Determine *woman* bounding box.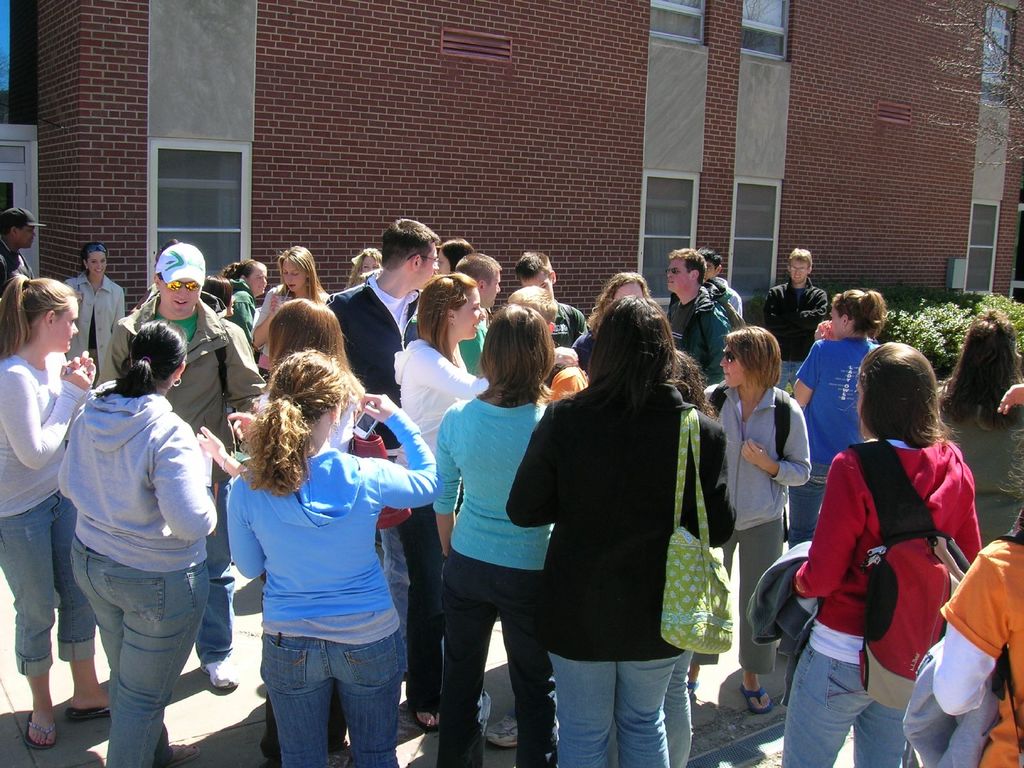
Determined: 568, 273, 648, 372.
